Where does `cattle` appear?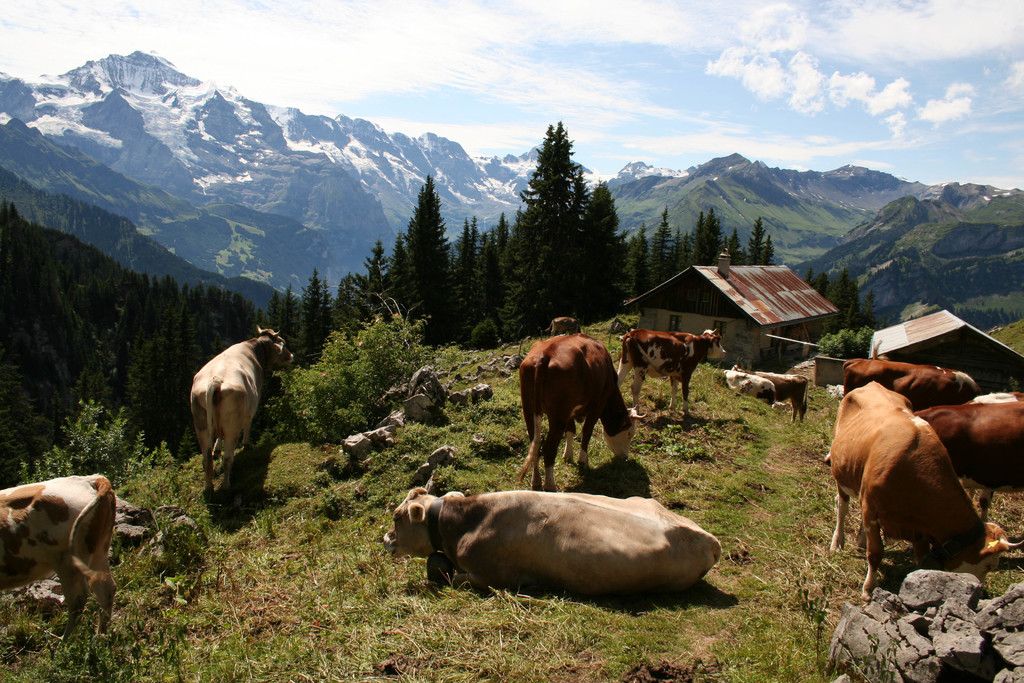
Appears at Rect(541, 315, 580, 338).
